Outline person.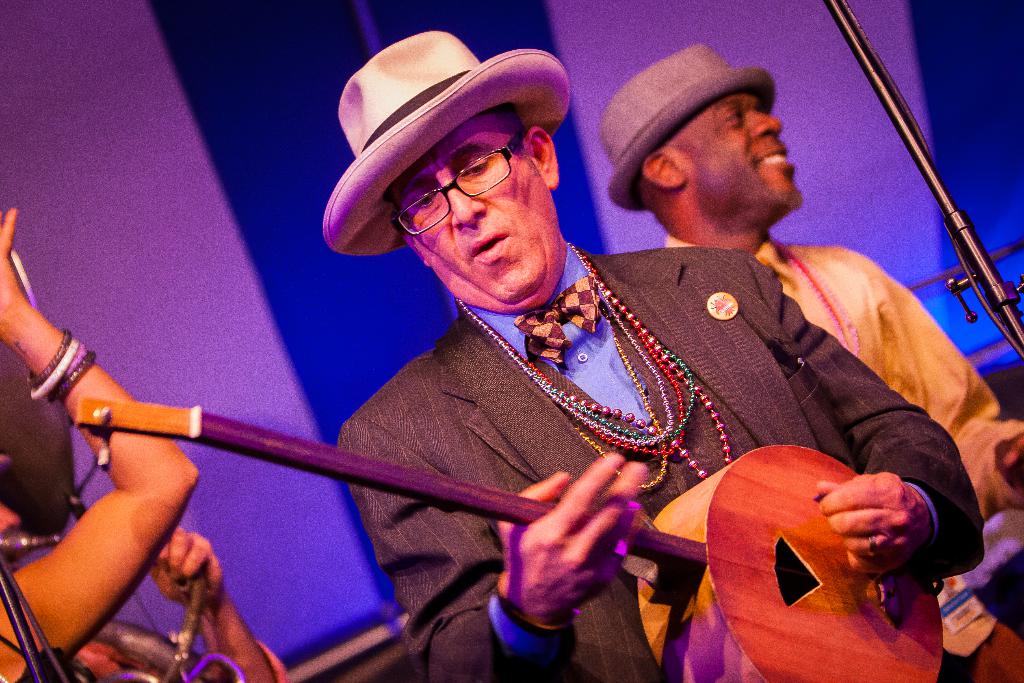
Outline: (0, 204, 199, 682).
